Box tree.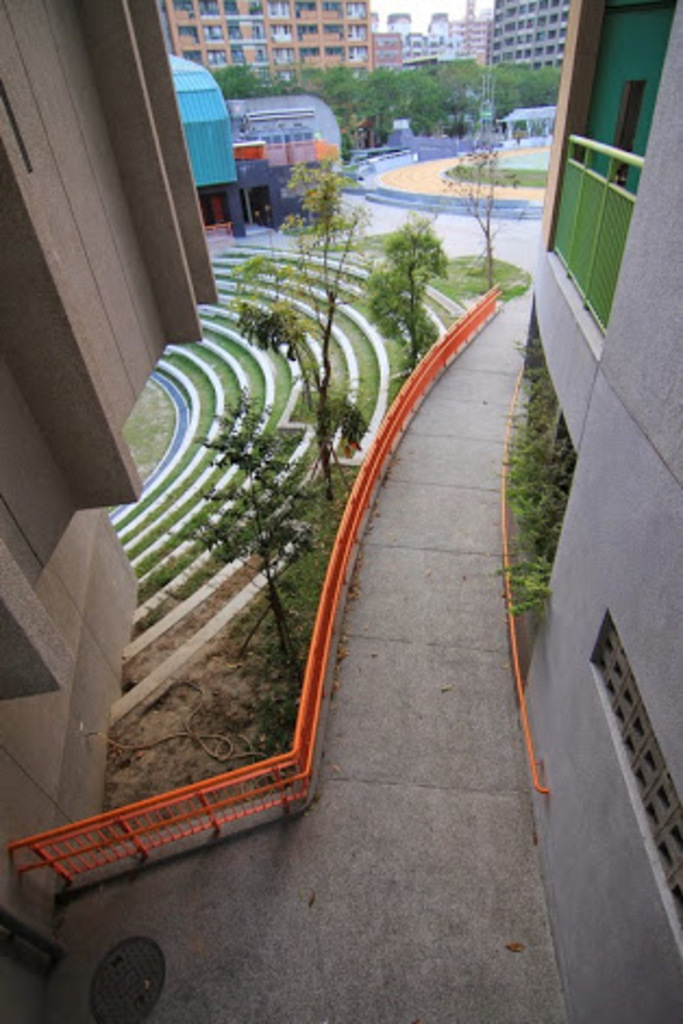
select_region(437, 128, 518, 289).
